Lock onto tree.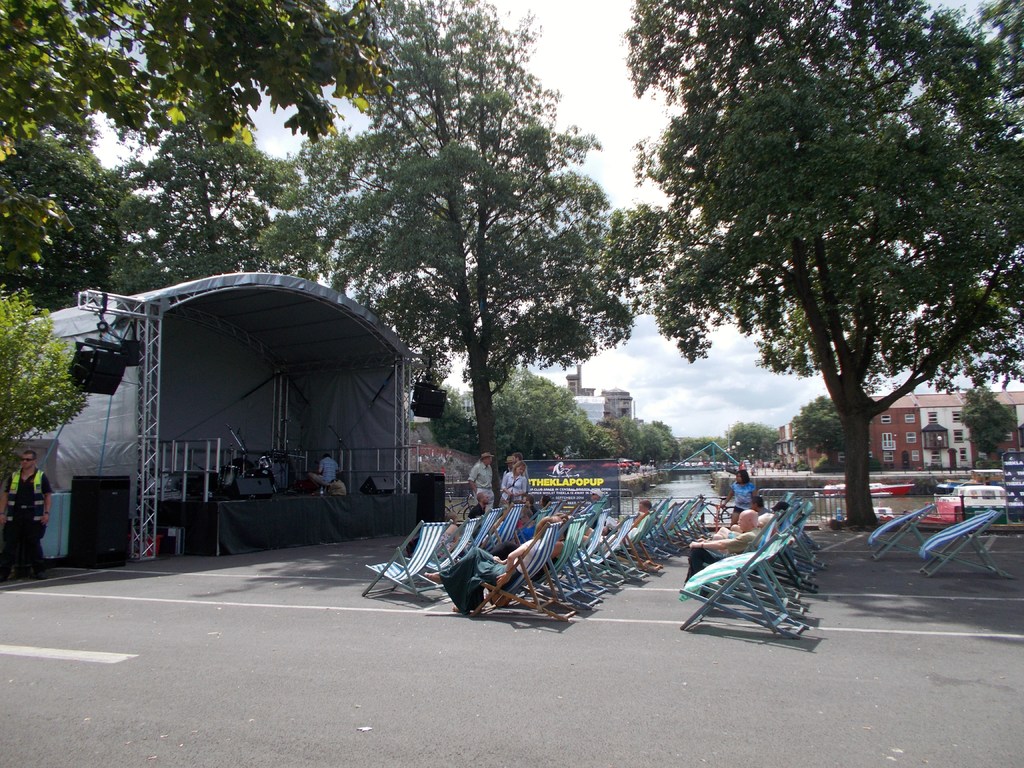
Locked: (left=625, top=0, right=1023, bottom=531).
